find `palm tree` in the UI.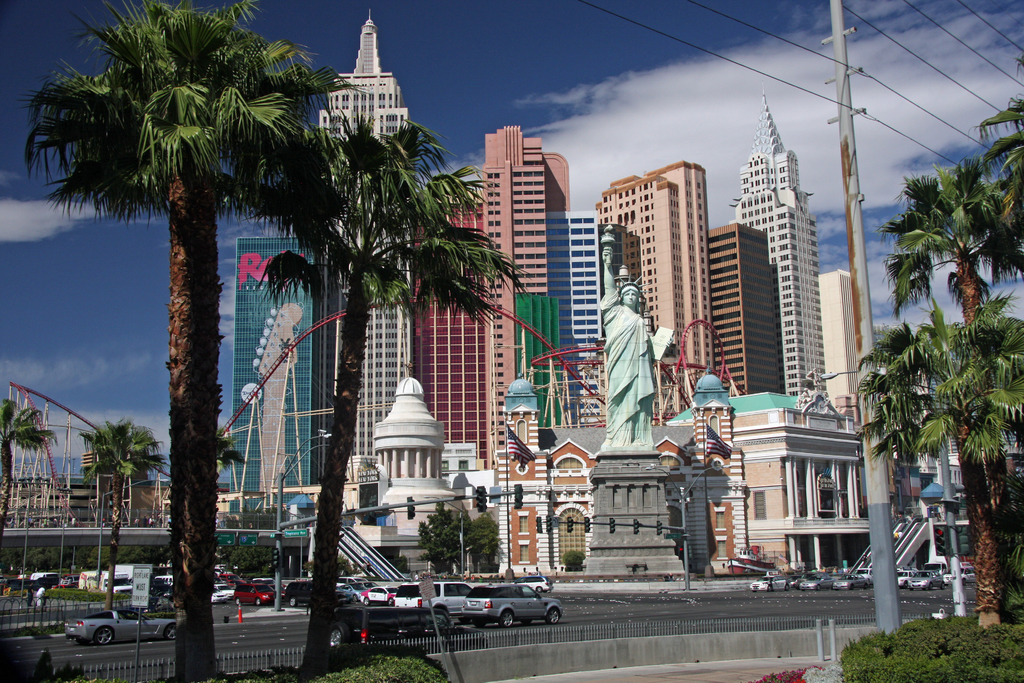
UI element at 0:389:74:541.
